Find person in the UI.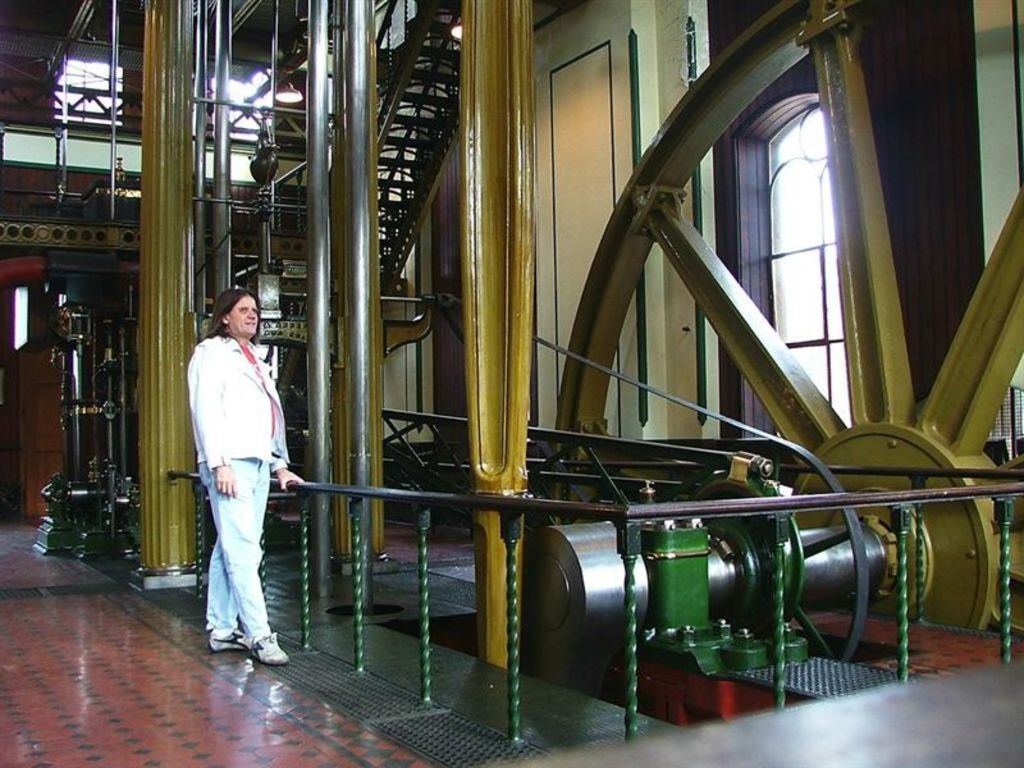
UI element at [188, 285, 305, 666].
